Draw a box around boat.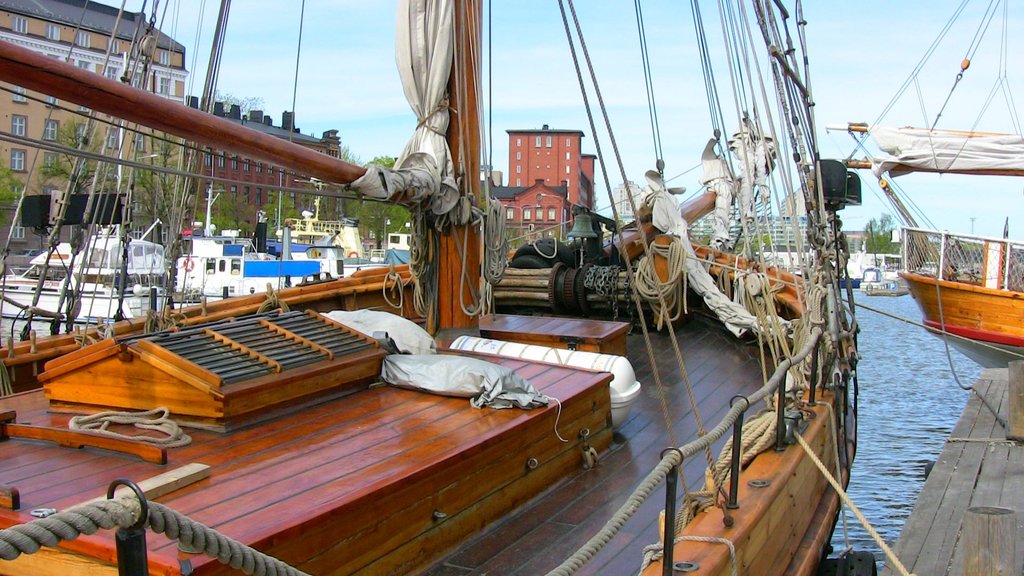
region(299, 226, 420, 276).
